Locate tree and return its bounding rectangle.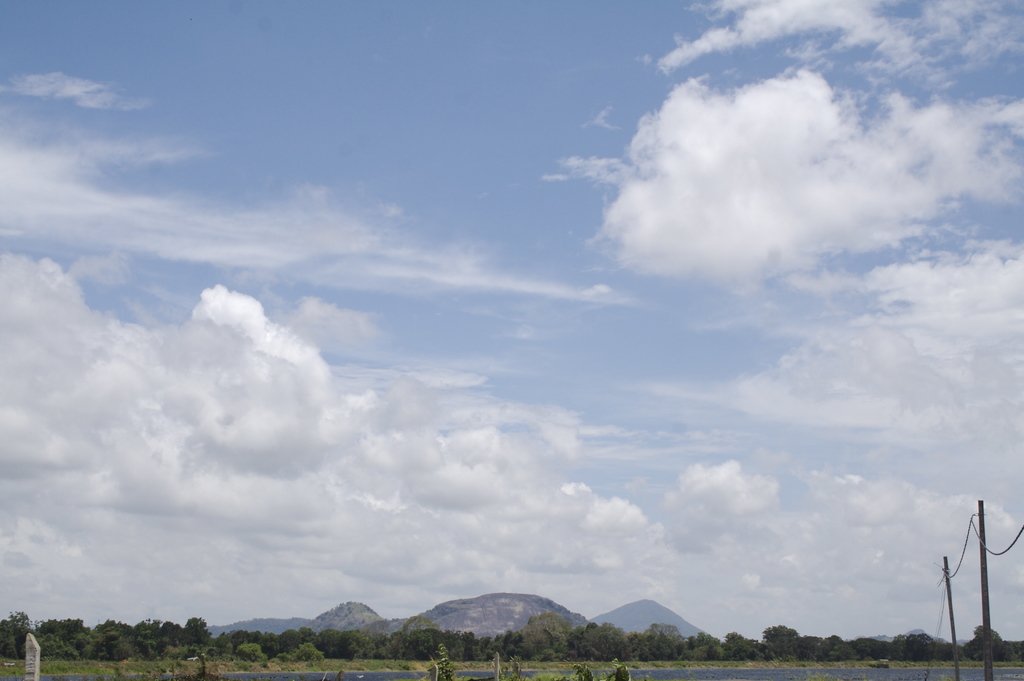
left=855, top=639, right=899, bottom=660.
